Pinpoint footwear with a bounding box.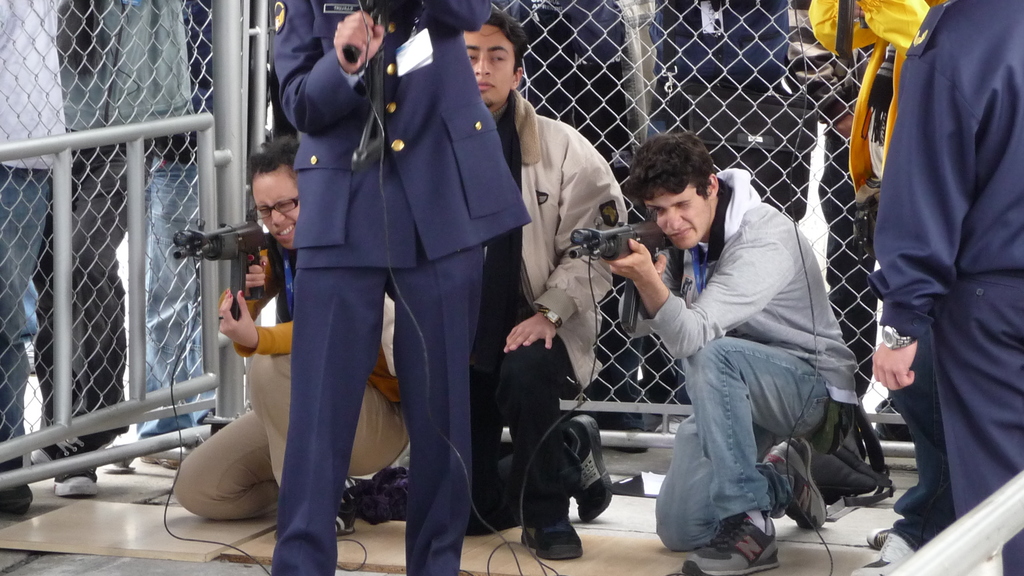
{"left": 55, "top": 450, "right": 95, "bottom": 495}.
